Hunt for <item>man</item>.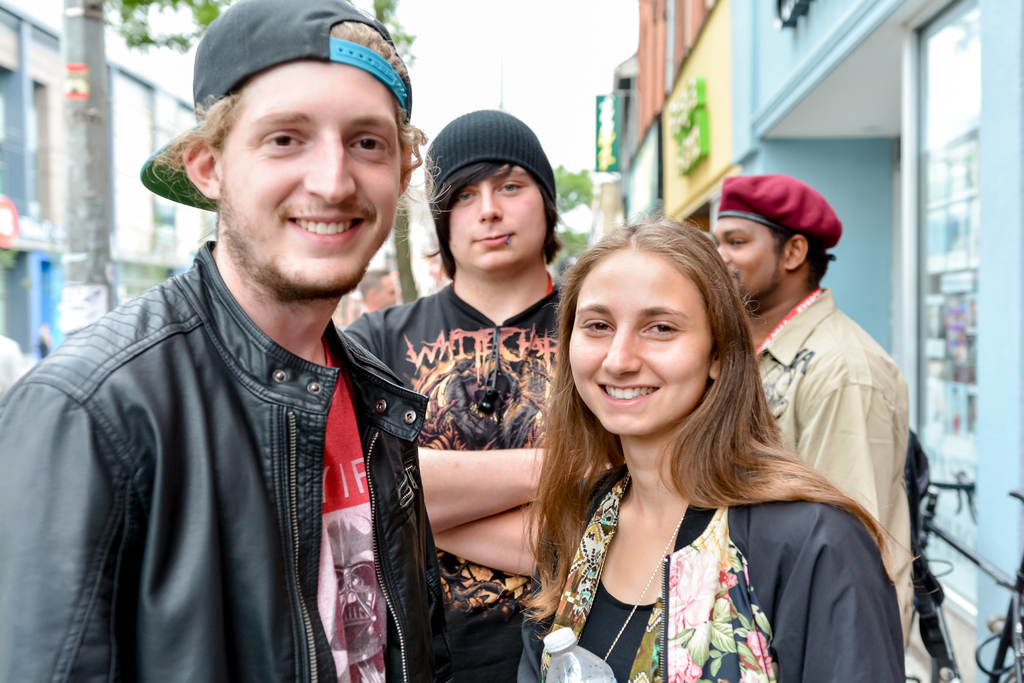
Hunted down at x1=716 y1=171 x2=907 y2=662.
